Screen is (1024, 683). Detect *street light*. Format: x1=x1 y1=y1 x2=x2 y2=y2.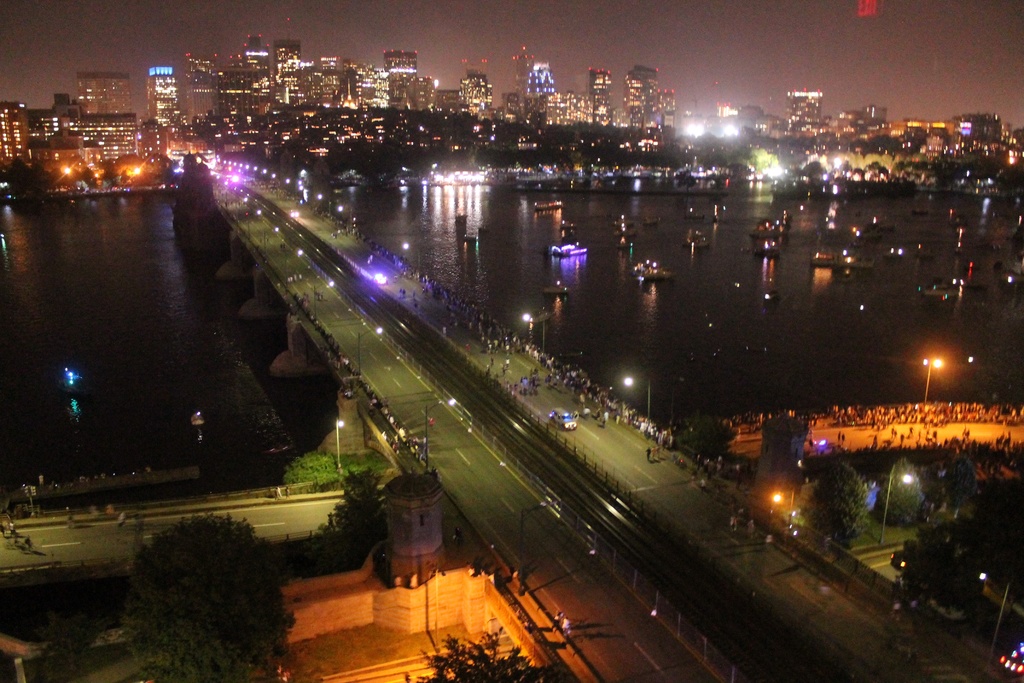
x1=879 y1=456 x2=917 y2=537.
